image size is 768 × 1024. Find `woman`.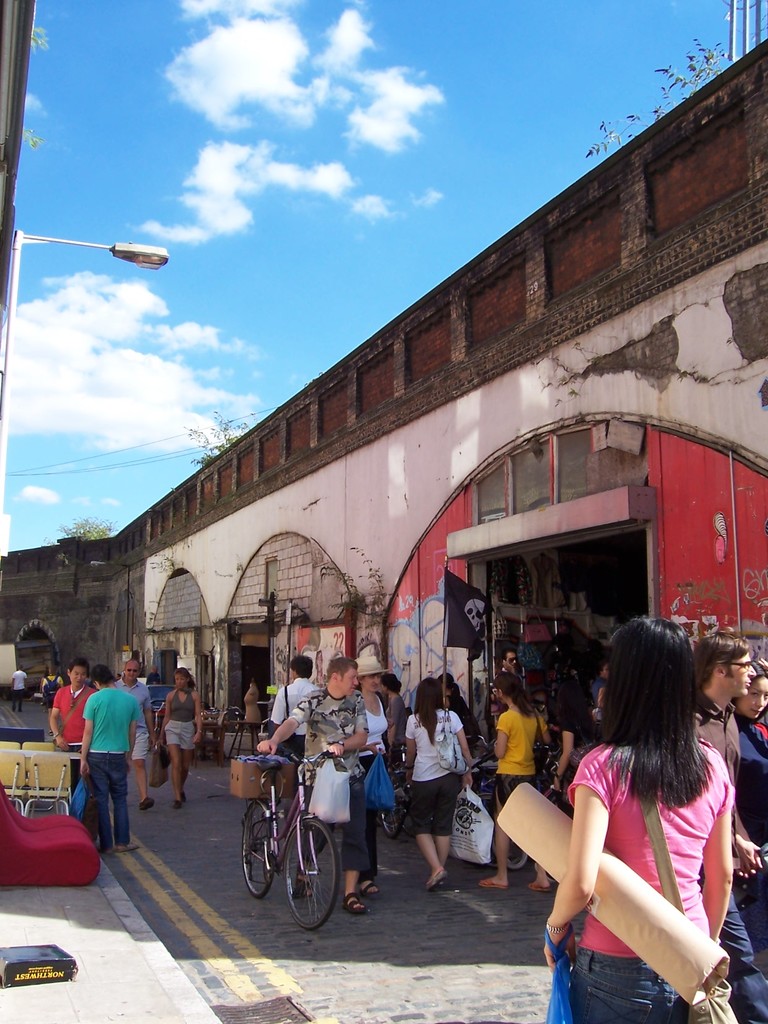
l=732, t=660, r=767, b=886.
